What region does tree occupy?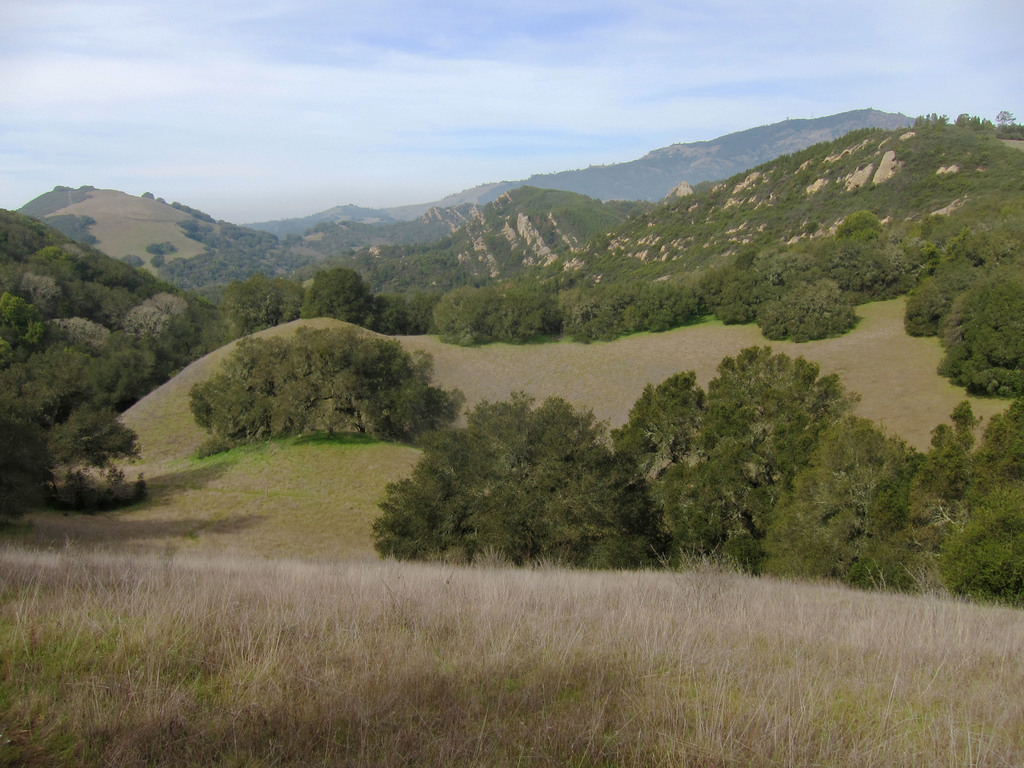
bbox=(192, 326, 465, 452).
